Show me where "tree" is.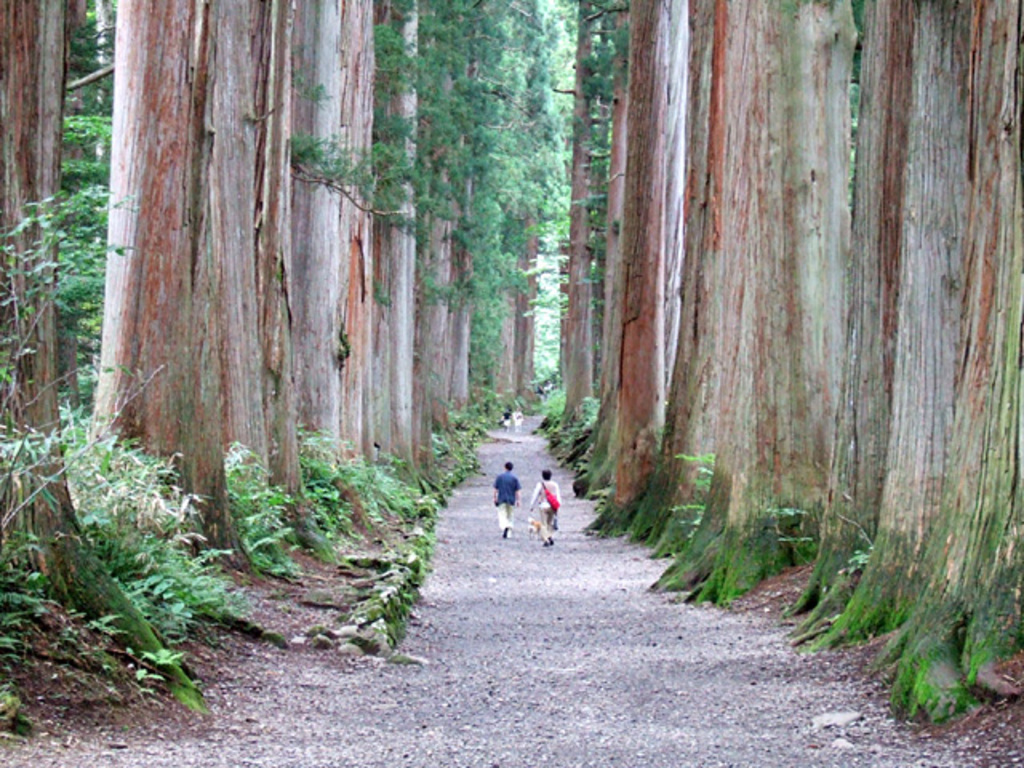
"tree" is at 546:0:586:419.
